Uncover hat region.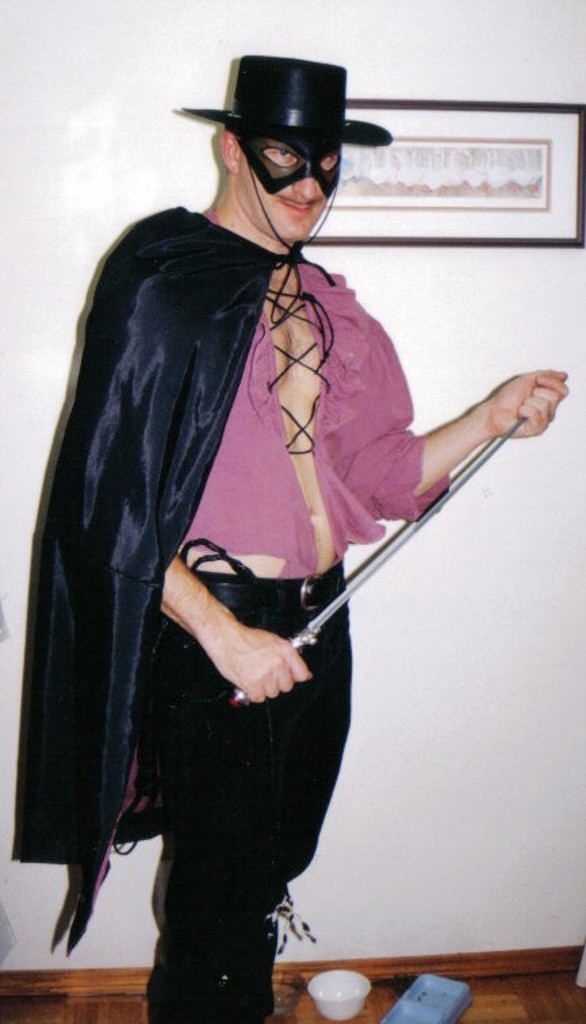
Uncovered: region(181, 51, 390, 254).
